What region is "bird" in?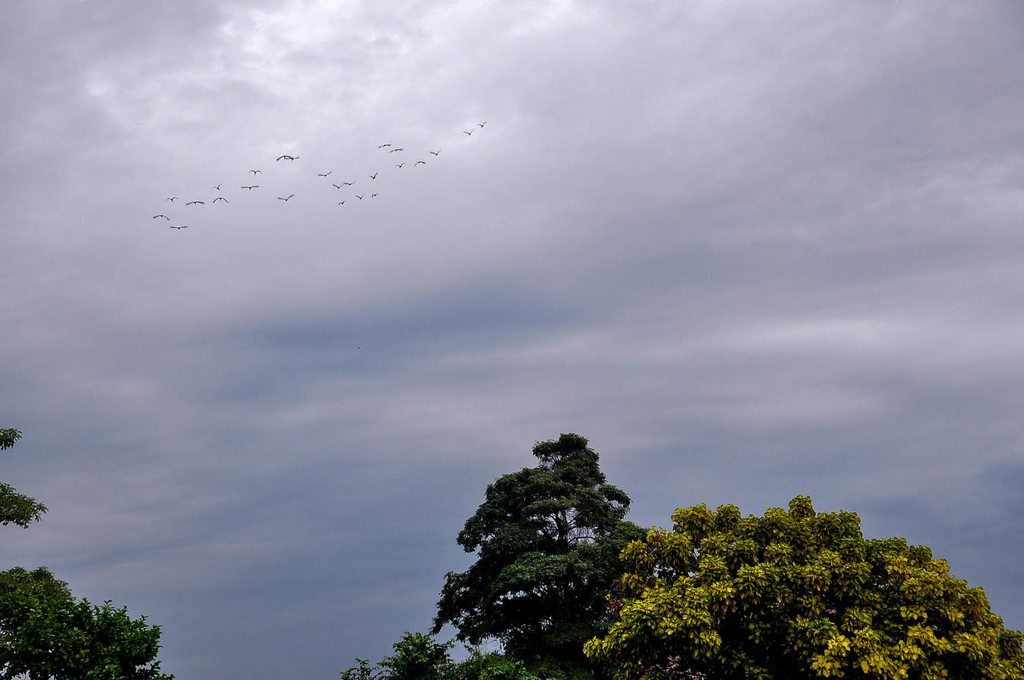
{"x1": 352, "y1": 191, "x2": 365, "y2": 201}.
